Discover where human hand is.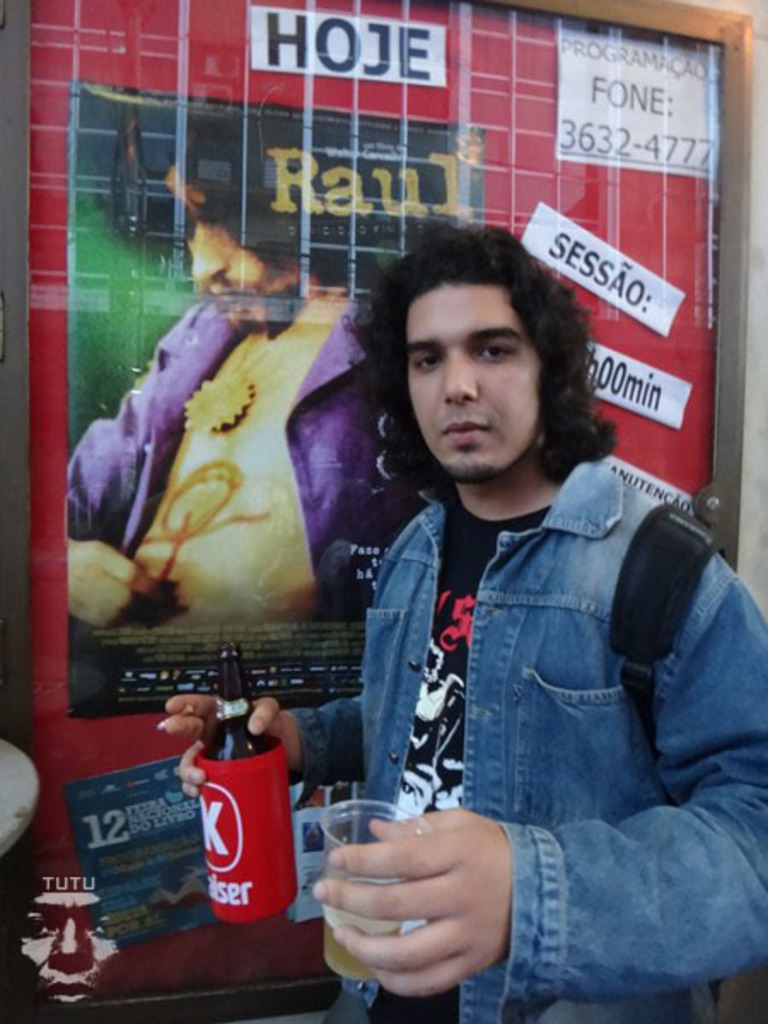
Discovered at <box>67,539,148,630</box>.
